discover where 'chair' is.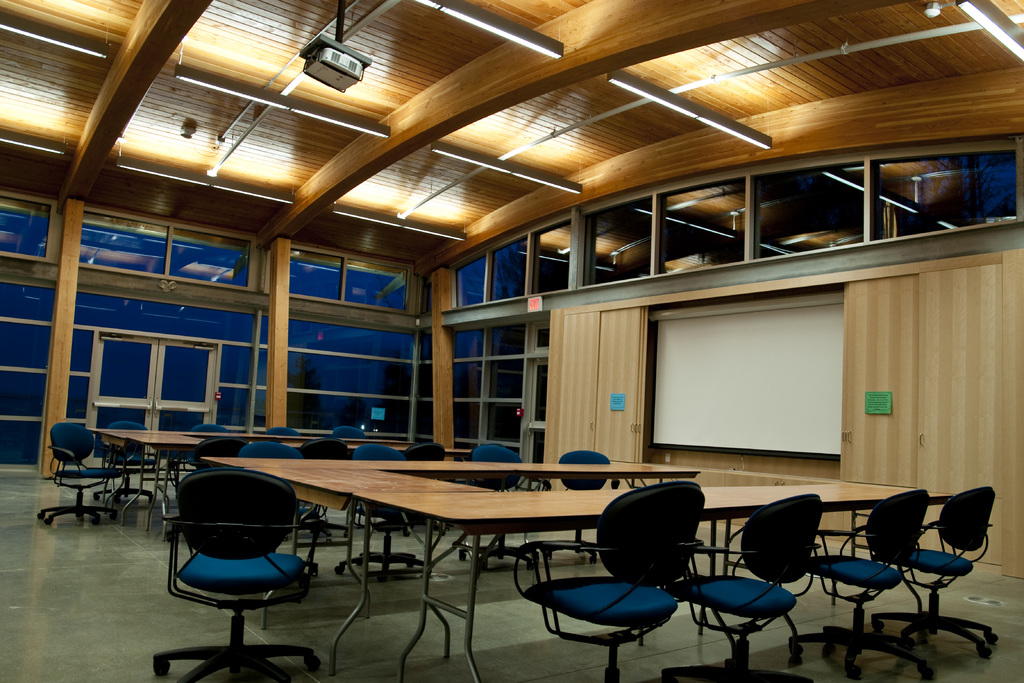
Discovered at left=244, top=445, right=312, bottom=561.
